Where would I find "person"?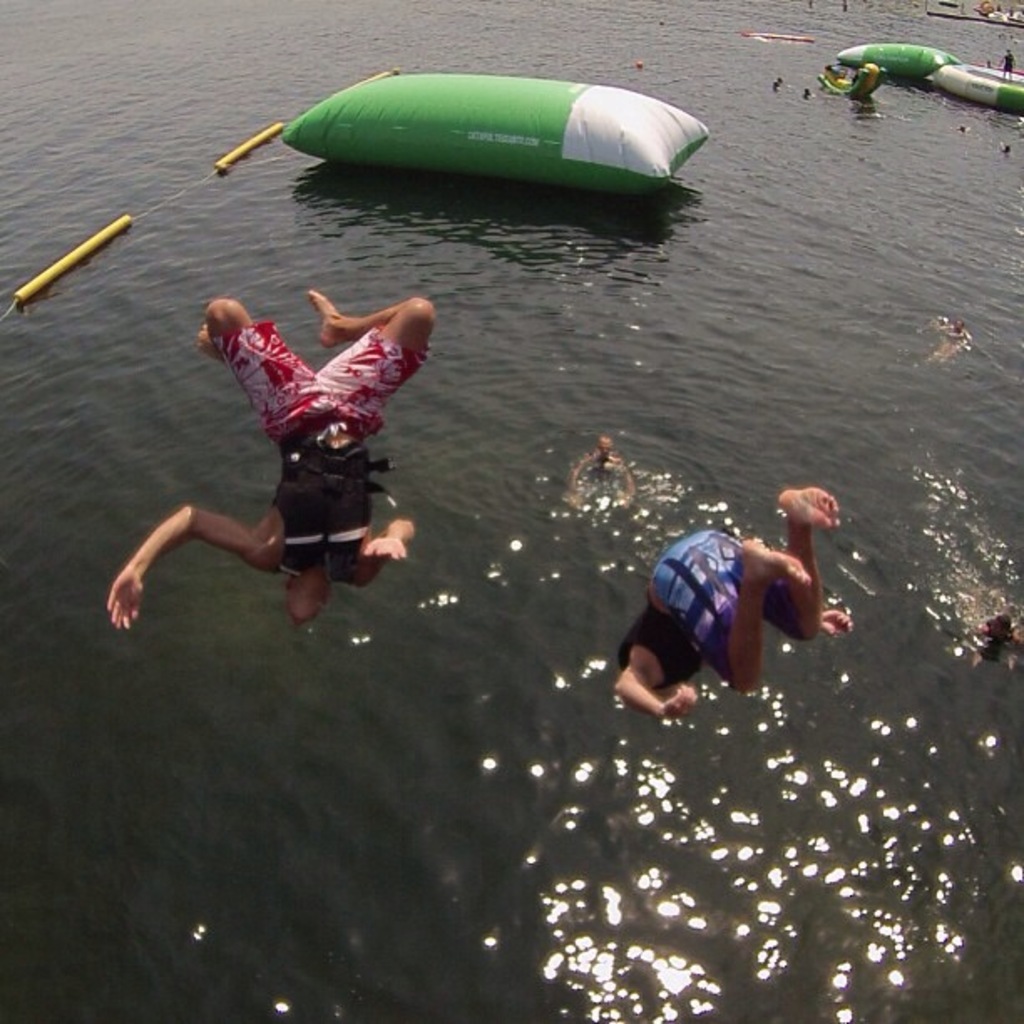
At select_region(960, 125, 969, 131).
